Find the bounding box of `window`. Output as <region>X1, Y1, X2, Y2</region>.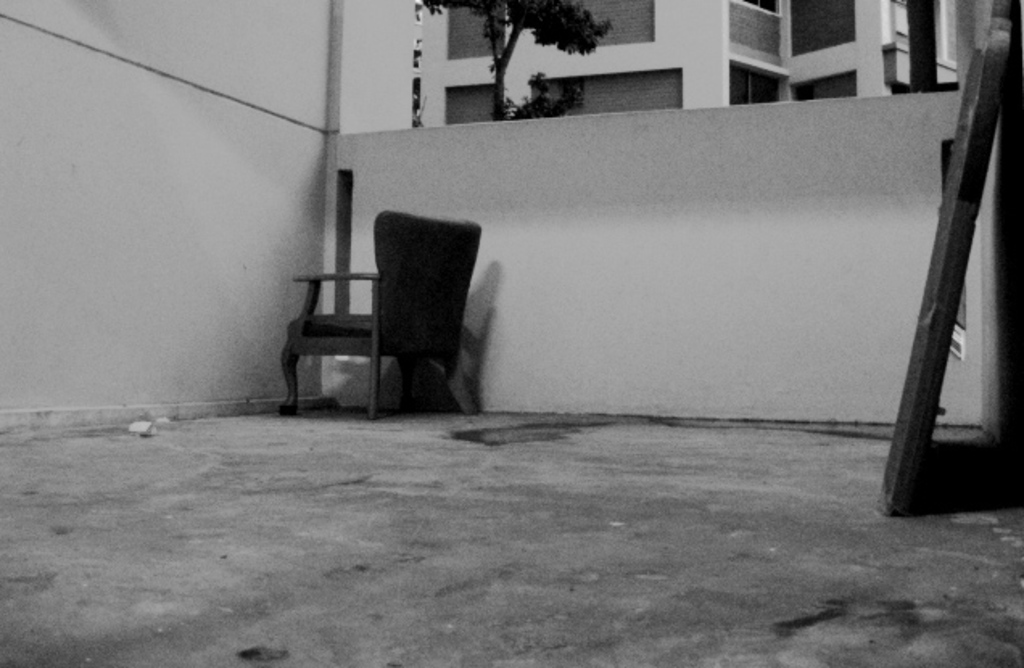
<region>731, 0, 784, 16</region>.
